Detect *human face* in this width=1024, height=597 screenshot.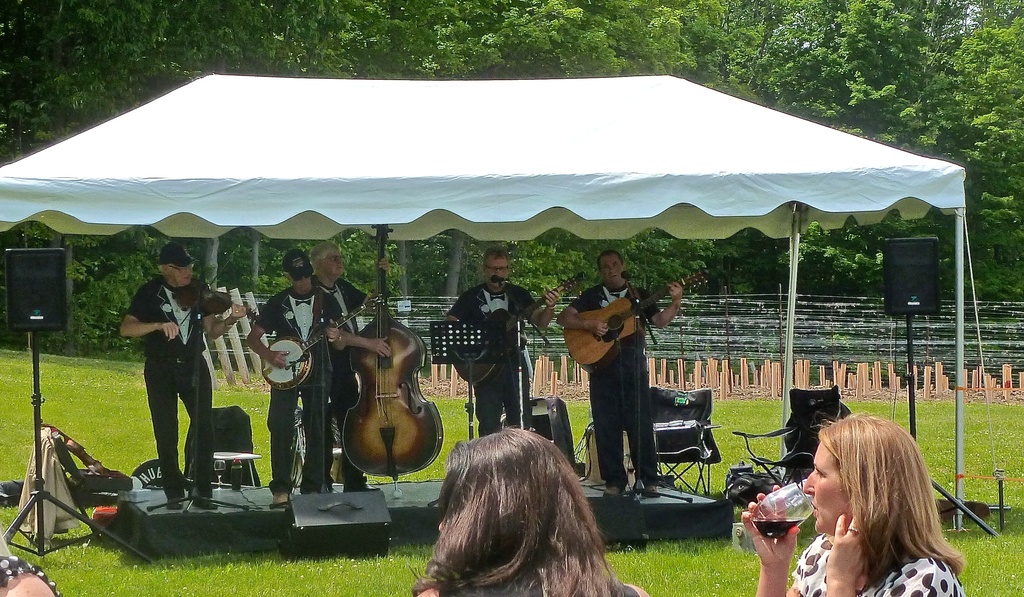
Detection: box(486, 256, 509, 286).
